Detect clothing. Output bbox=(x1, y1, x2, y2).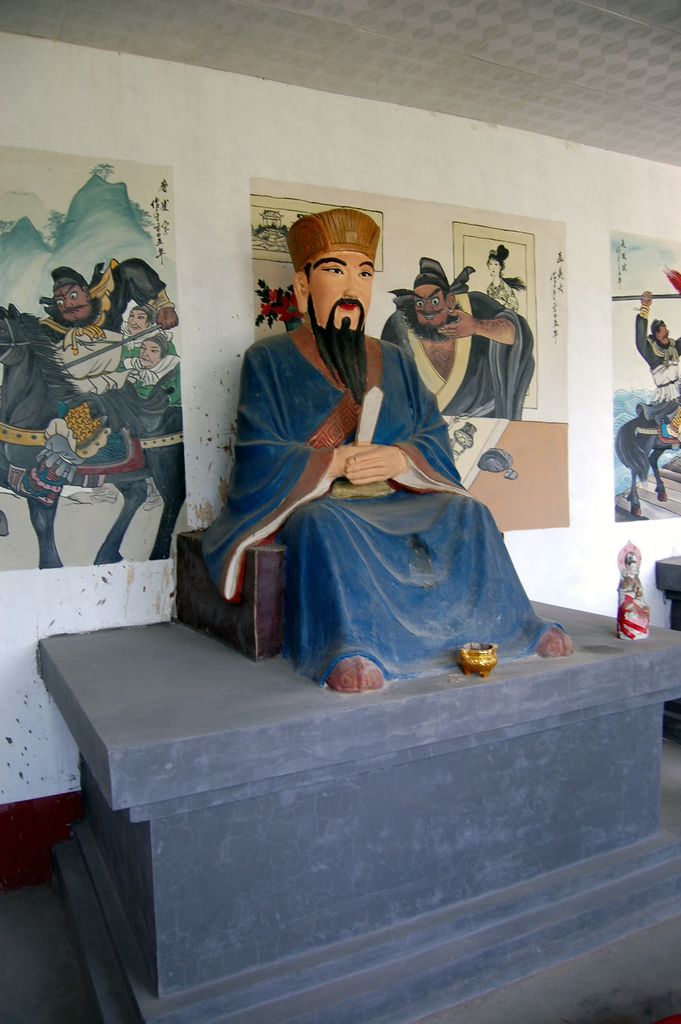
bbox=(612, 570, 648, 612).
